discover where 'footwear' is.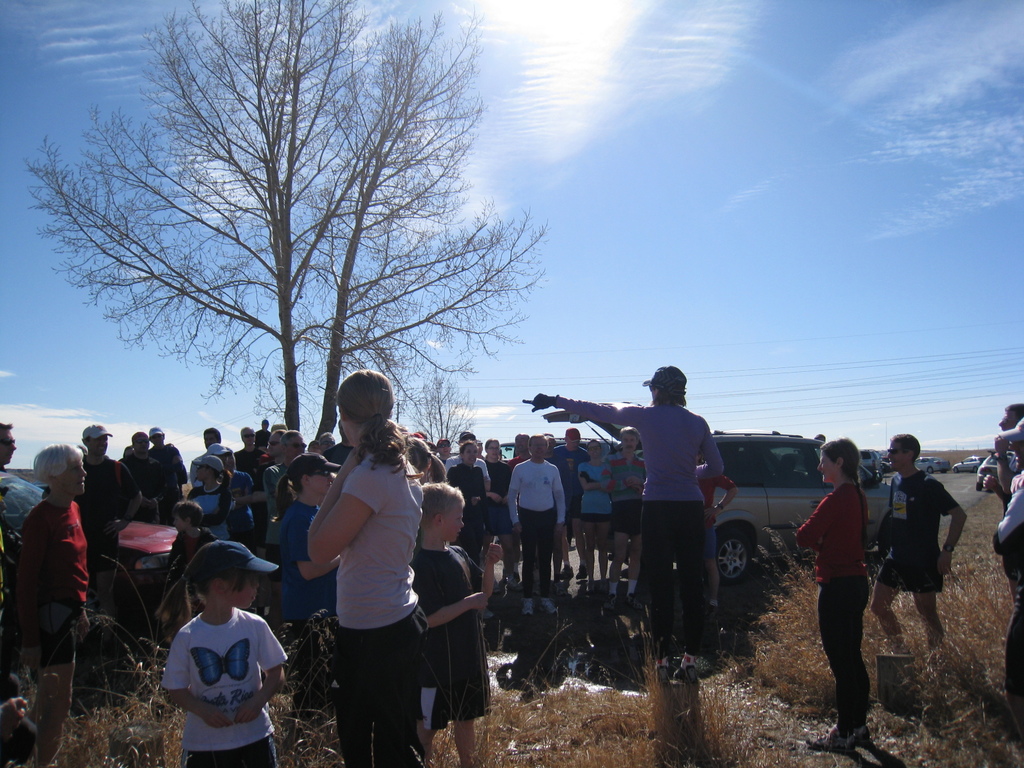
Discovered at [559, 568, 571, 581].
